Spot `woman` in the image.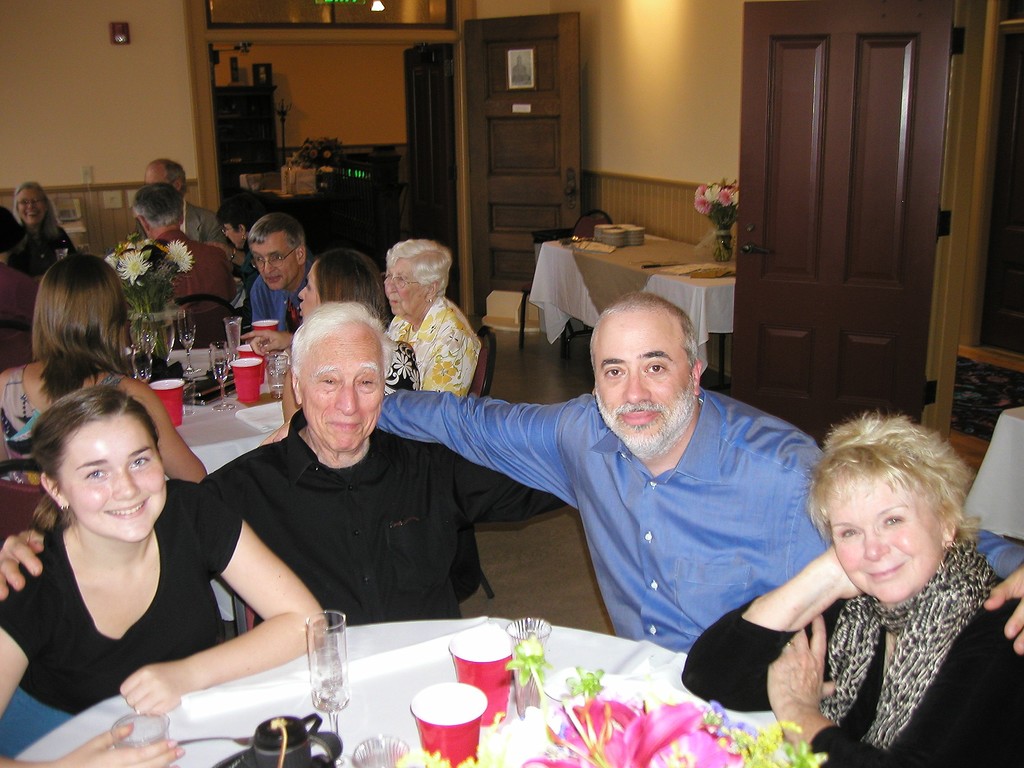
`woman` found at <bbox>375, 239, 486, 426</bbox>.
